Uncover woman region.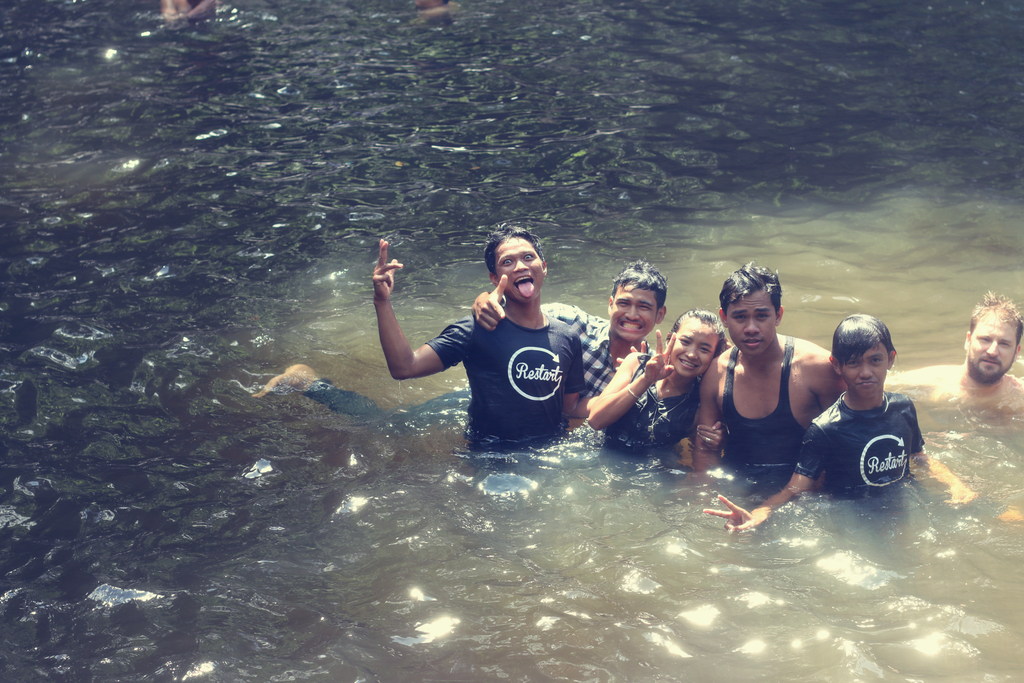
Uncovered: bbox(584, 297, 716, 463).
